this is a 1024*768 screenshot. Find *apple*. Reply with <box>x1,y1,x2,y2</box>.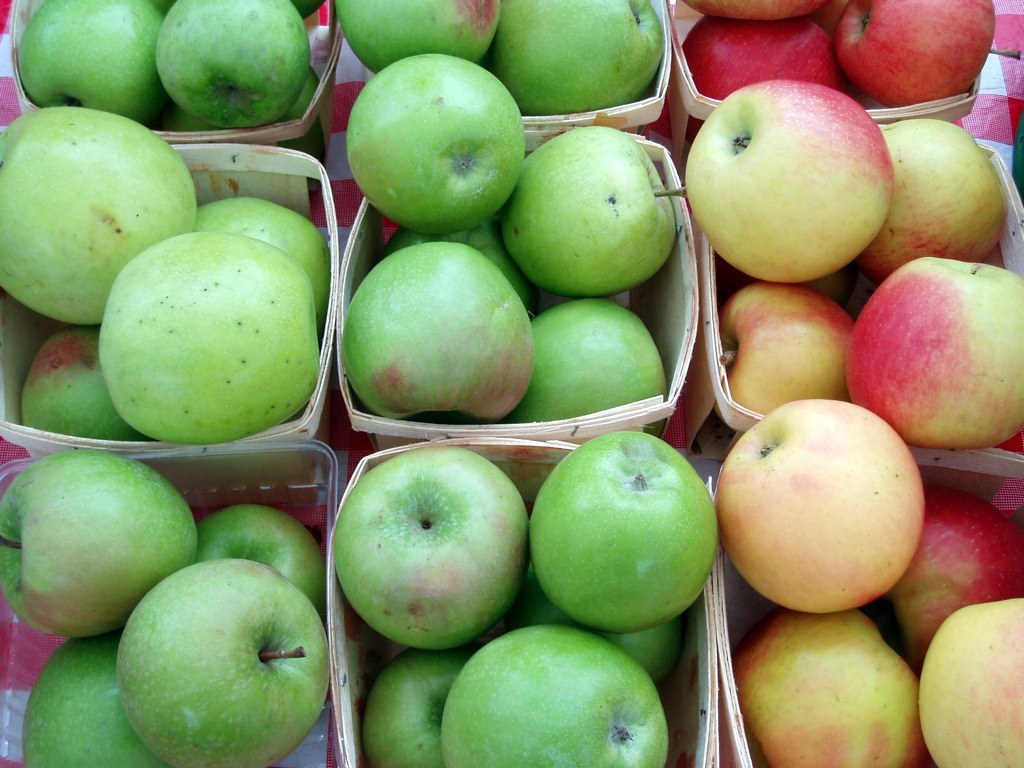
<box>485,0,667,115</box>.
